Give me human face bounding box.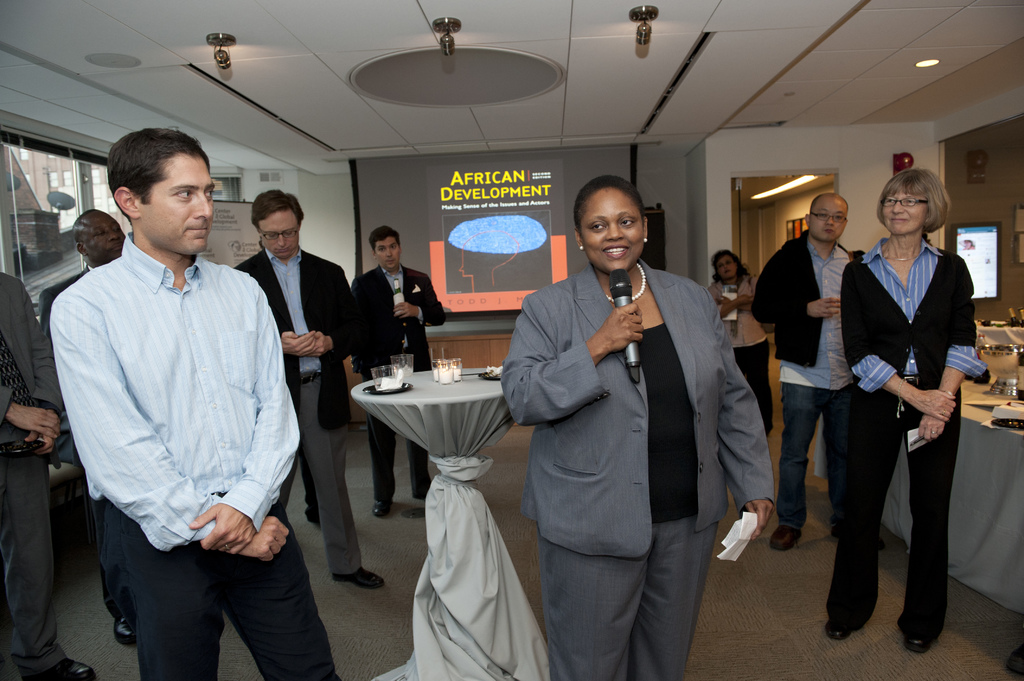
83/208/125/268.
